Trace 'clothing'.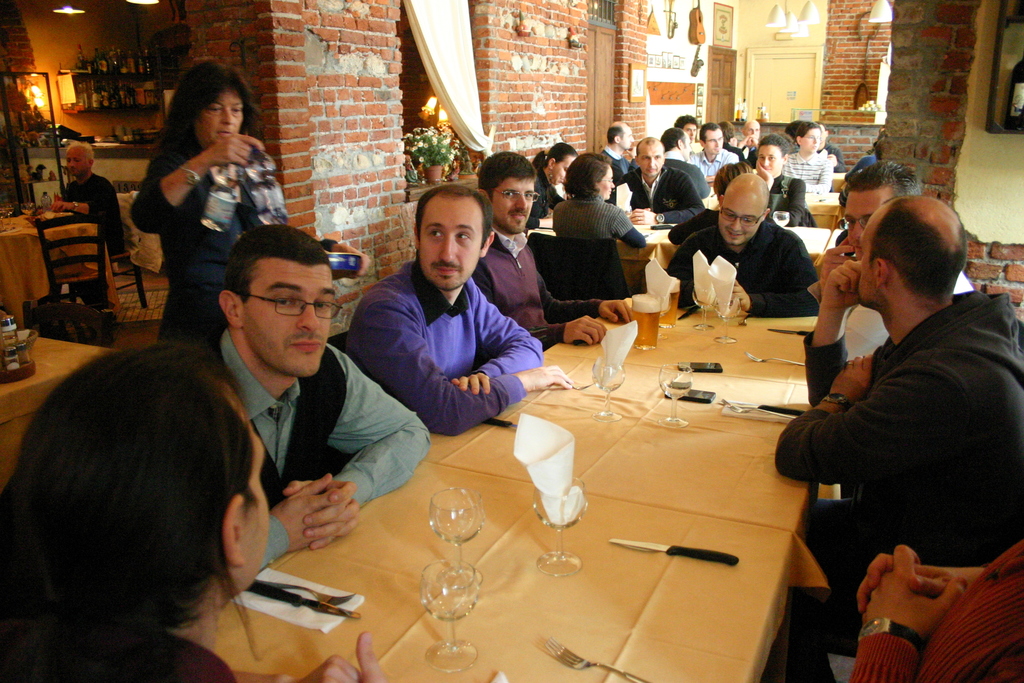
Traced to pyautogui.locateOnScreen(794, 149, 826, 194).
